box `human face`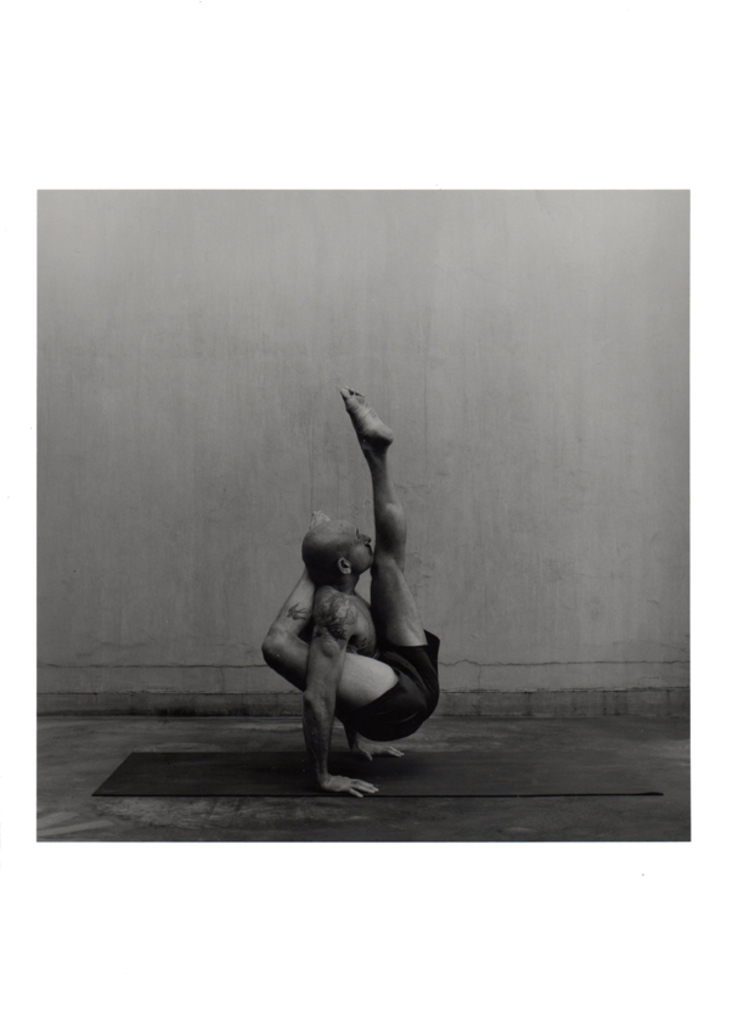
left=338, top=524, right=372, bottom=564
